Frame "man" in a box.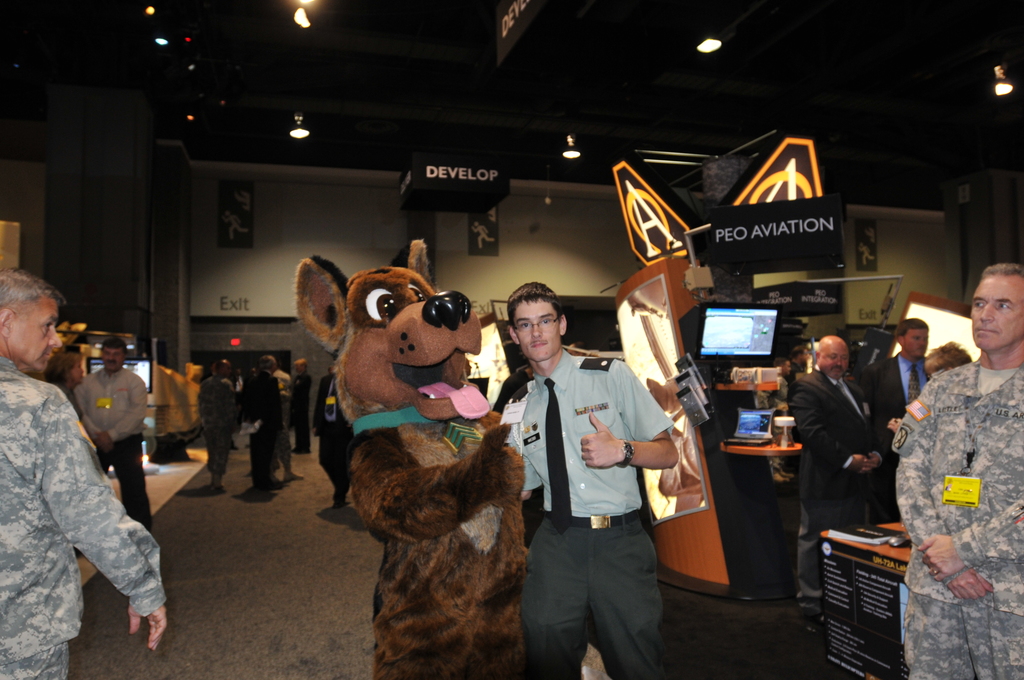
<box>312,363,356,505</box>.
